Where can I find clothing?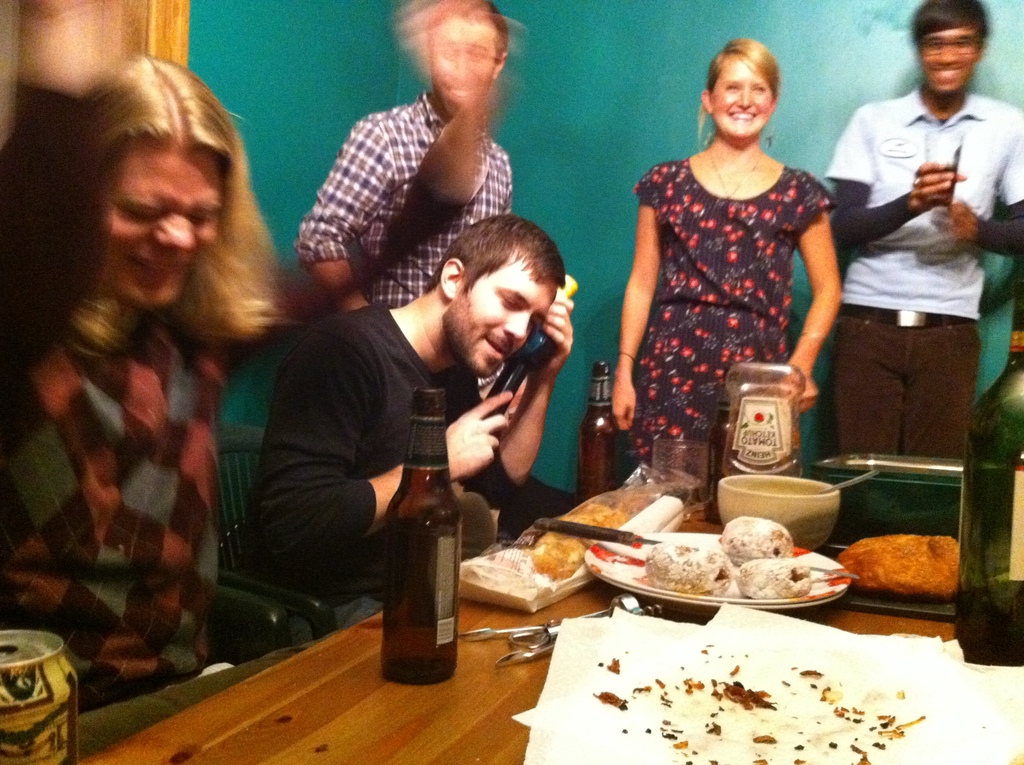
You can find it at box=[0, 310, 227, 693].
